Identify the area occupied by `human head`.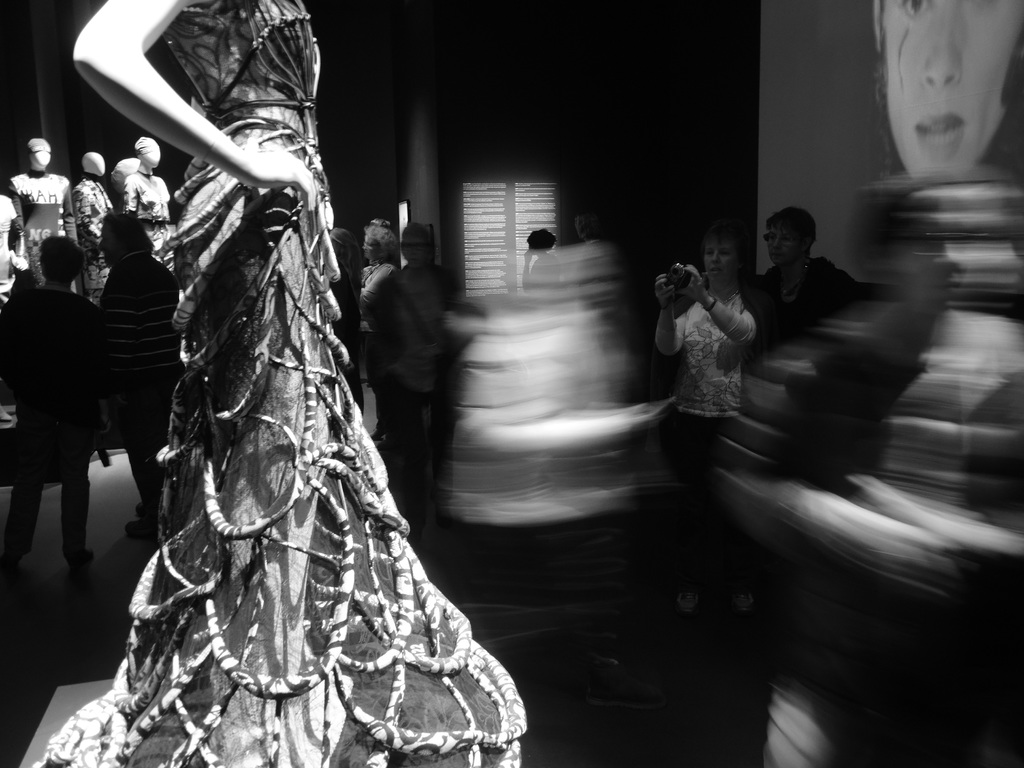
Area: rect(136, 138, 159, 166).
